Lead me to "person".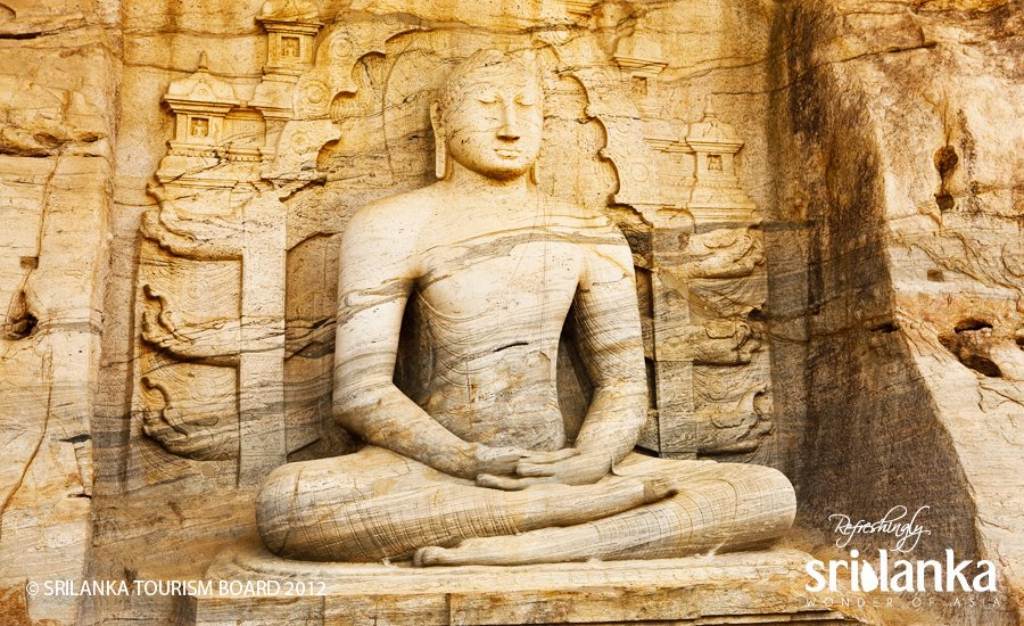
Lead to {"left": 219, "top": 47, "right": 738, "bottom": 574}.
